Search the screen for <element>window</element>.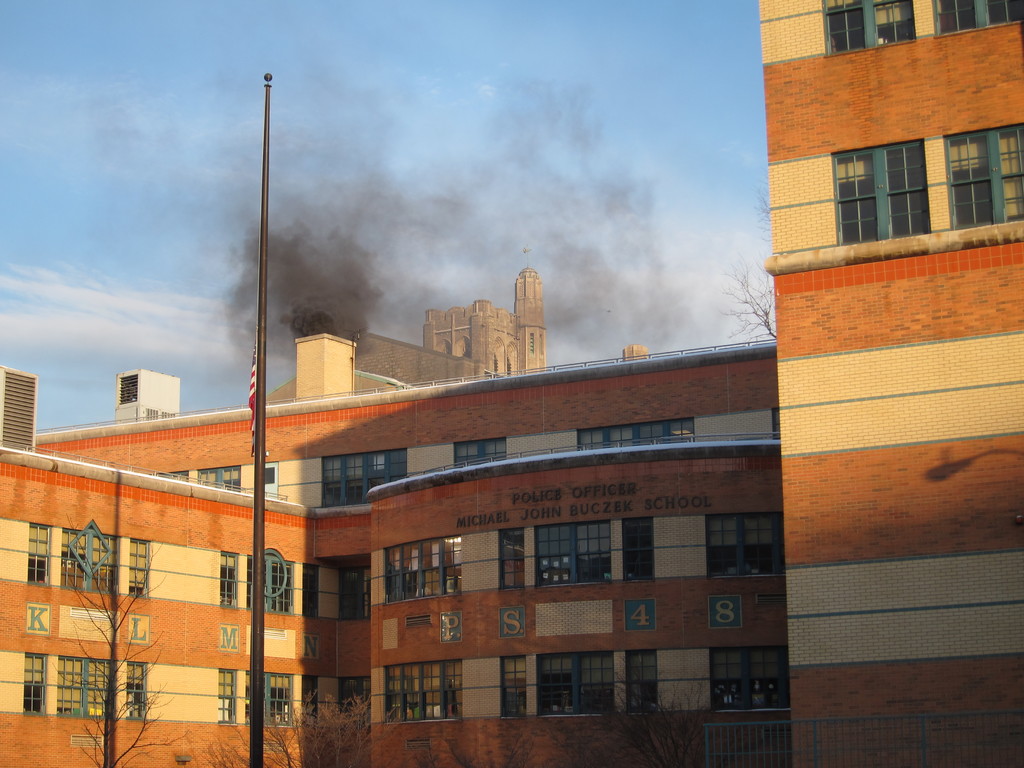
Found at <bbox>248, 674, 294, 725</bbox>.
